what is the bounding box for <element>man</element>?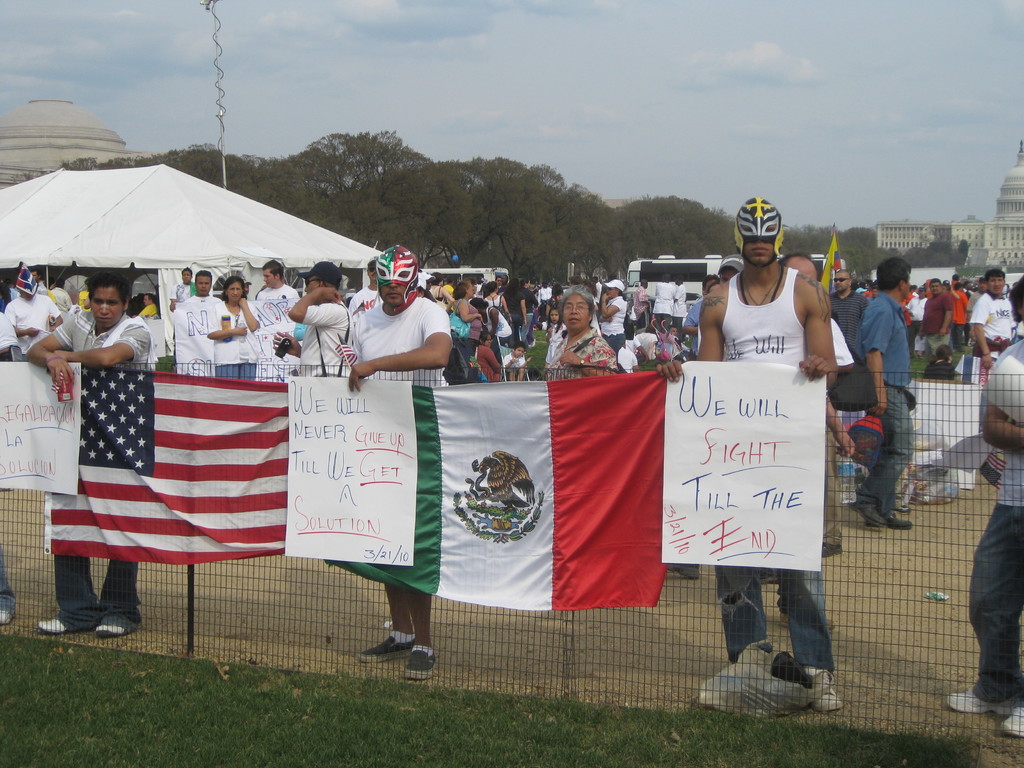
(x1=945, y1=280, x2=968, y2=353).
